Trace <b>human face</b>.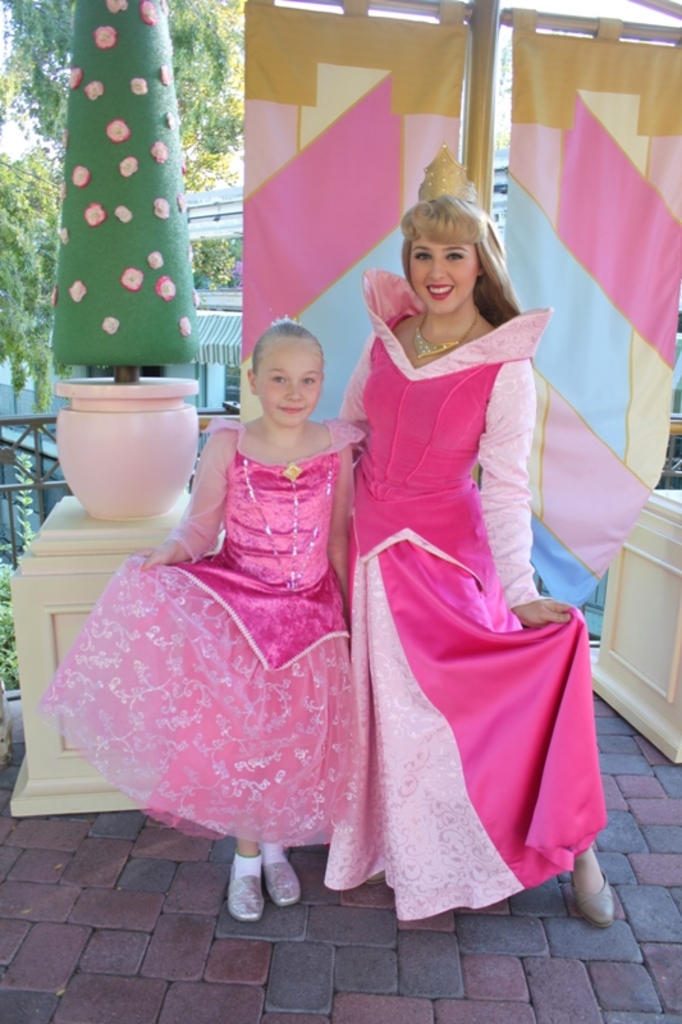
Traced to 255,338,321,425.
